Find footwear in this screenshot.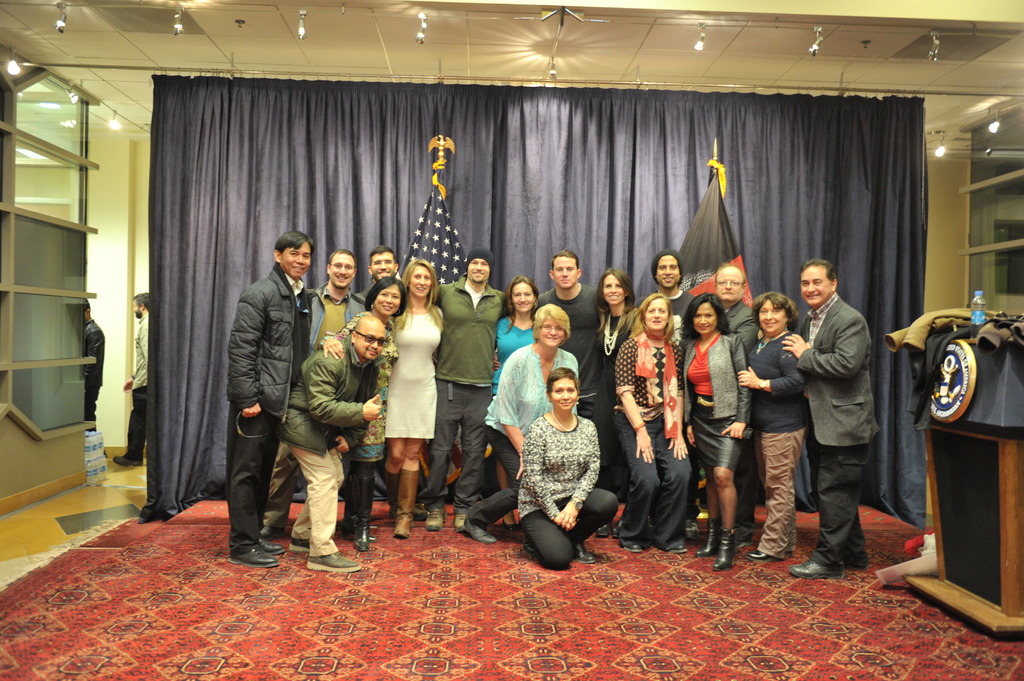
The bounding box for footwear is detection(306, 549, 365, 571).
